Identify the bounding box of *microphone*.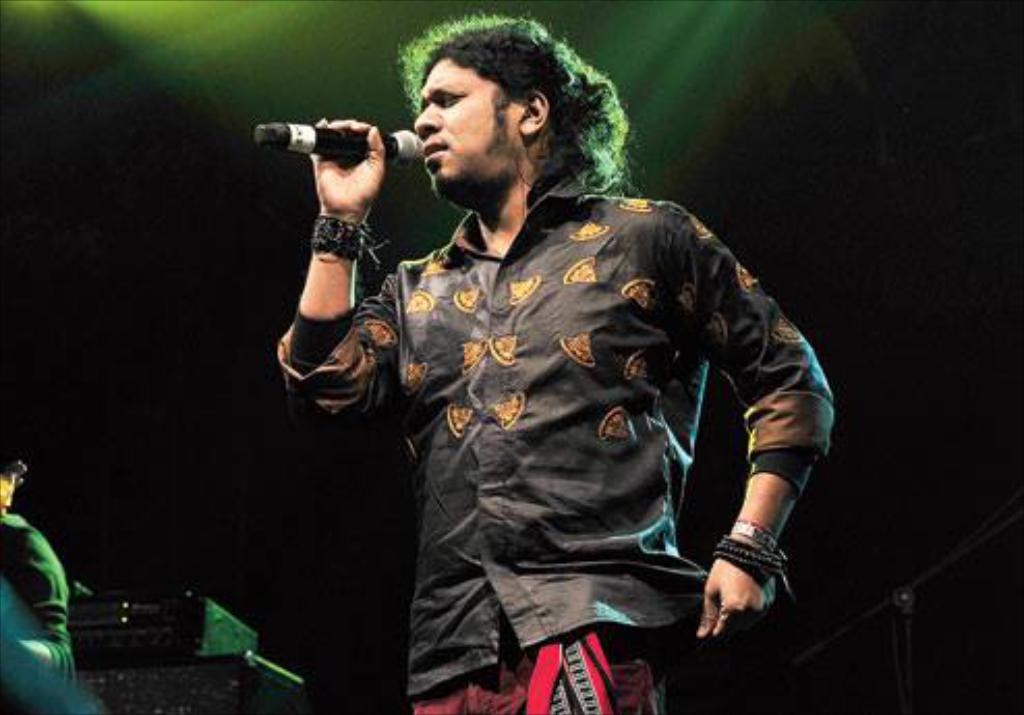
[249,106,396,168].
